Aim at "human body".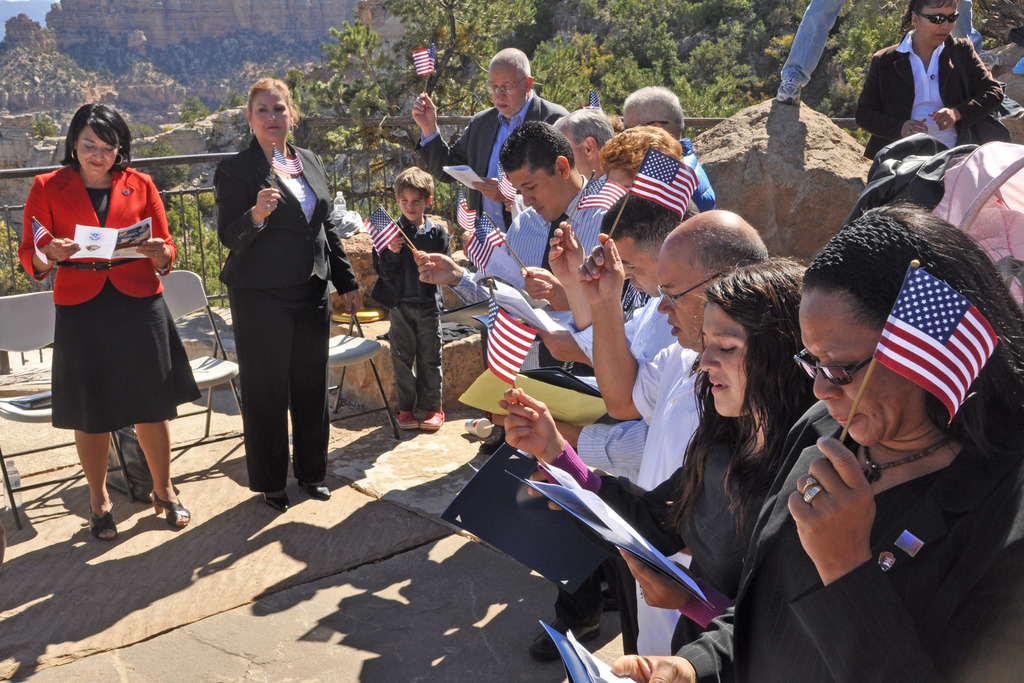
Aimed at {"left": 852, "top": 36, "right": 1009, "bottom": 166}.
